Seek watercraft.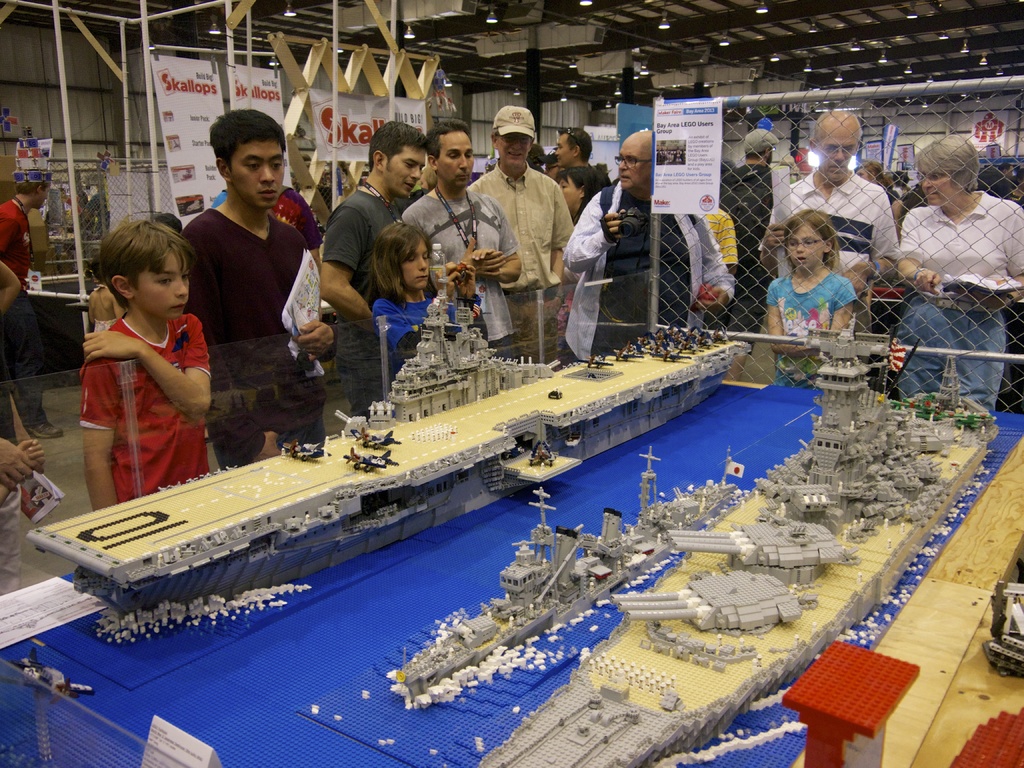
detection(777, 430, 1023, 767).
